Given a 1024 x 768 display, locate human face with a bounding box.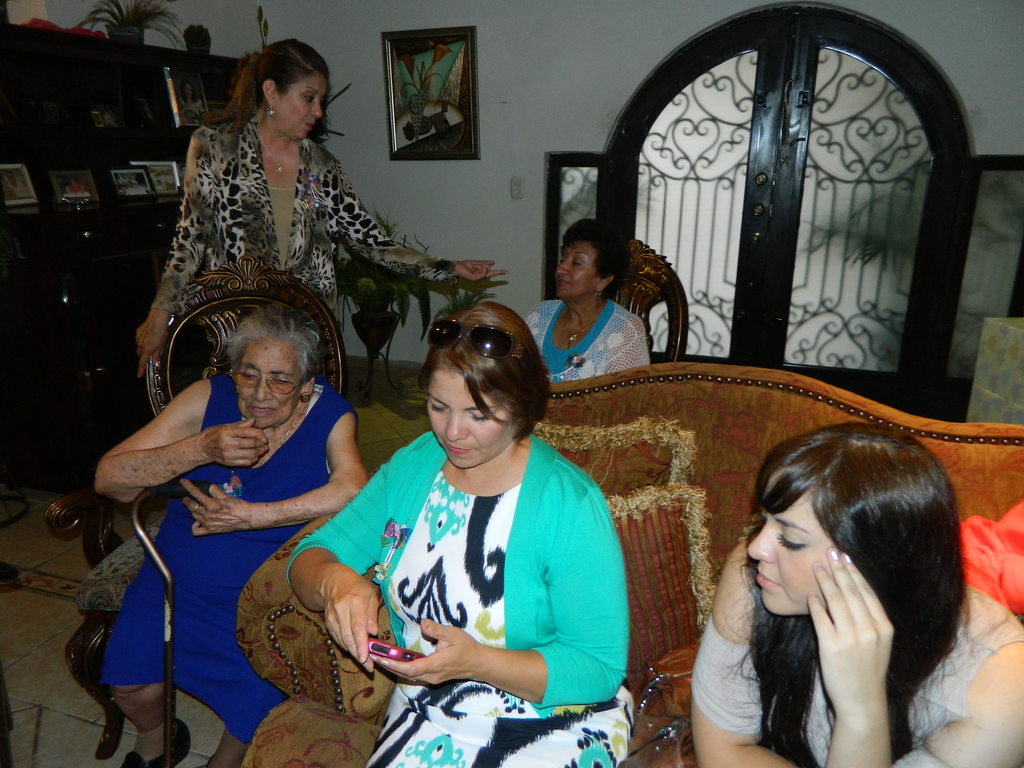
Located: <region>749, 470, 837, 616</region>.
